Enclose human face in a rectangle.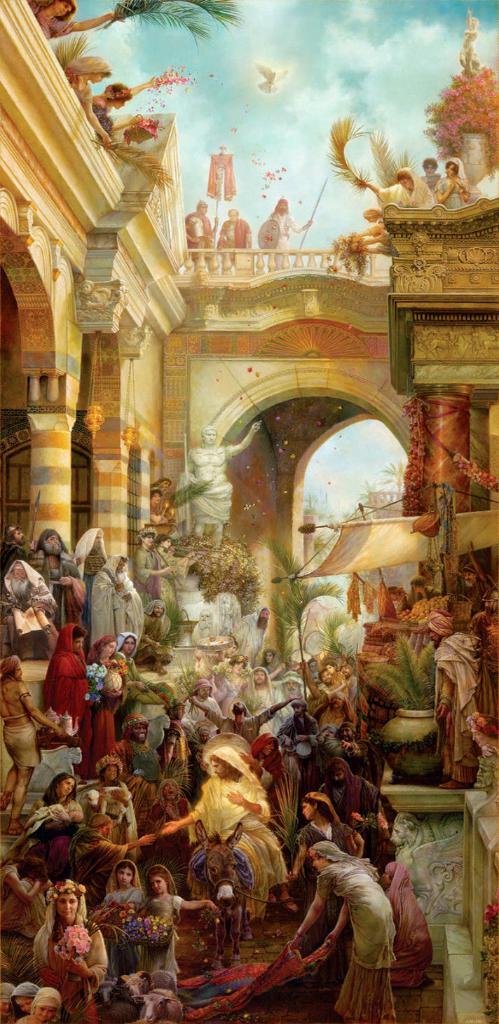
(334,773,343,782).
